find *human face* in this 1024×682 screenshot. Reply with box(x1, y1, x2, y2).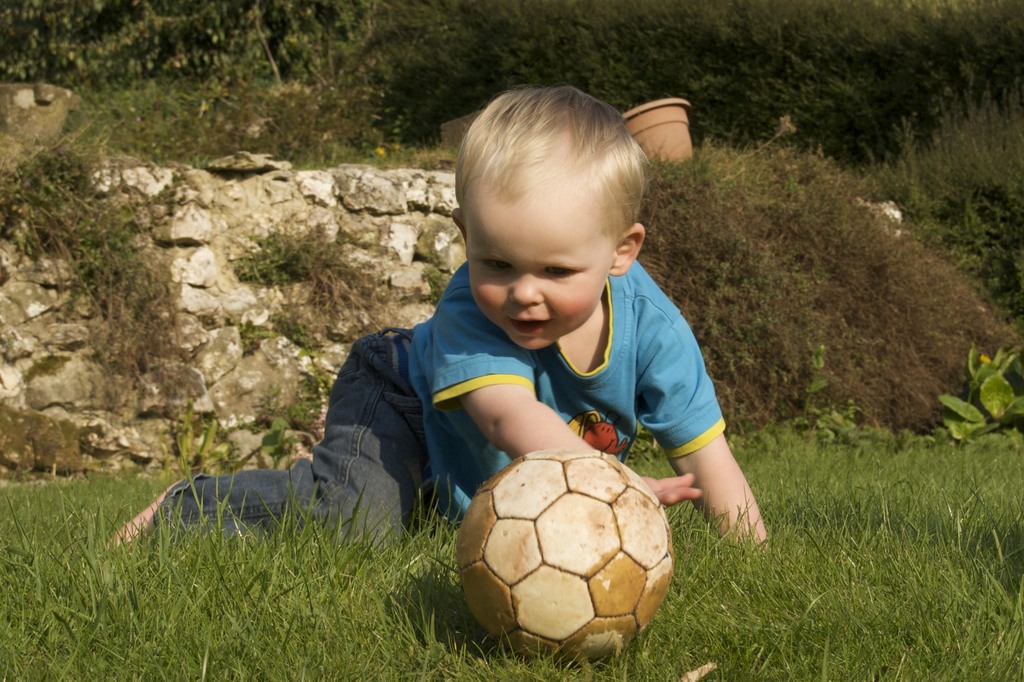
box(466, 192, 617, 351).
